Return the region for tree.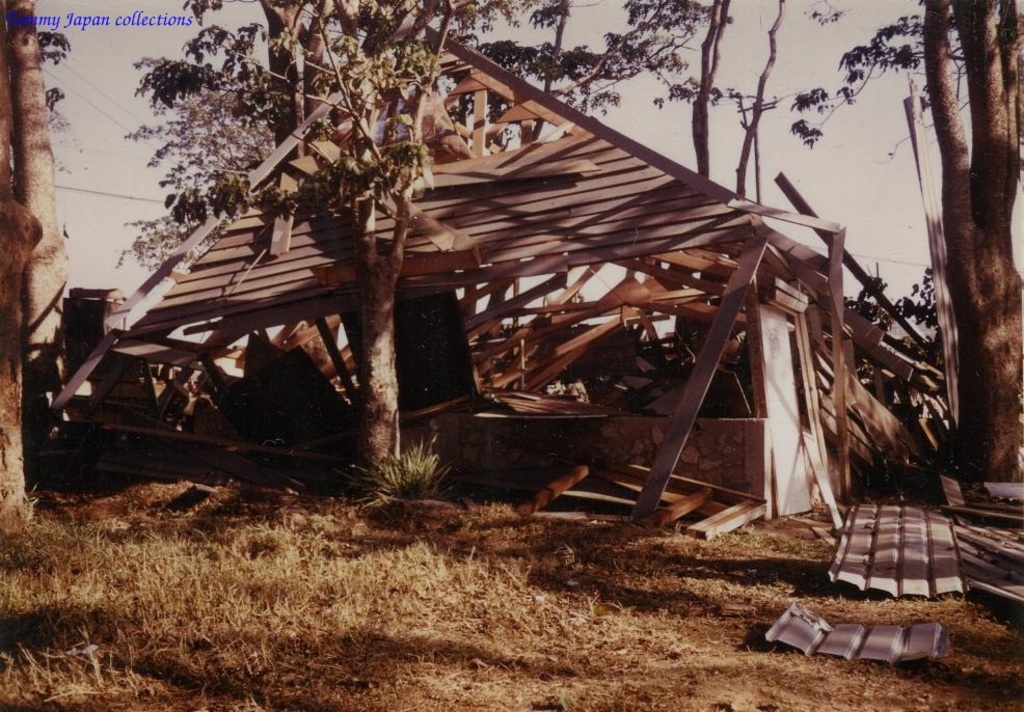
<bbox>0, 0, 90, 566</bbox>.
